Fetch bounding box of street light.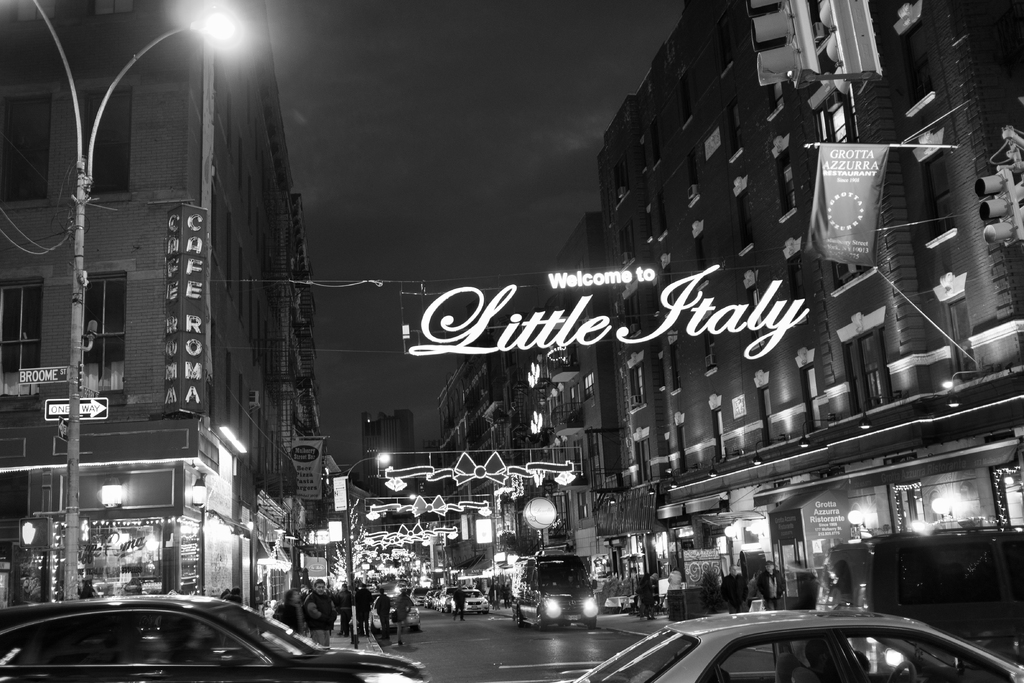
Bbox: bbox=(337, 450, 392, 579).
